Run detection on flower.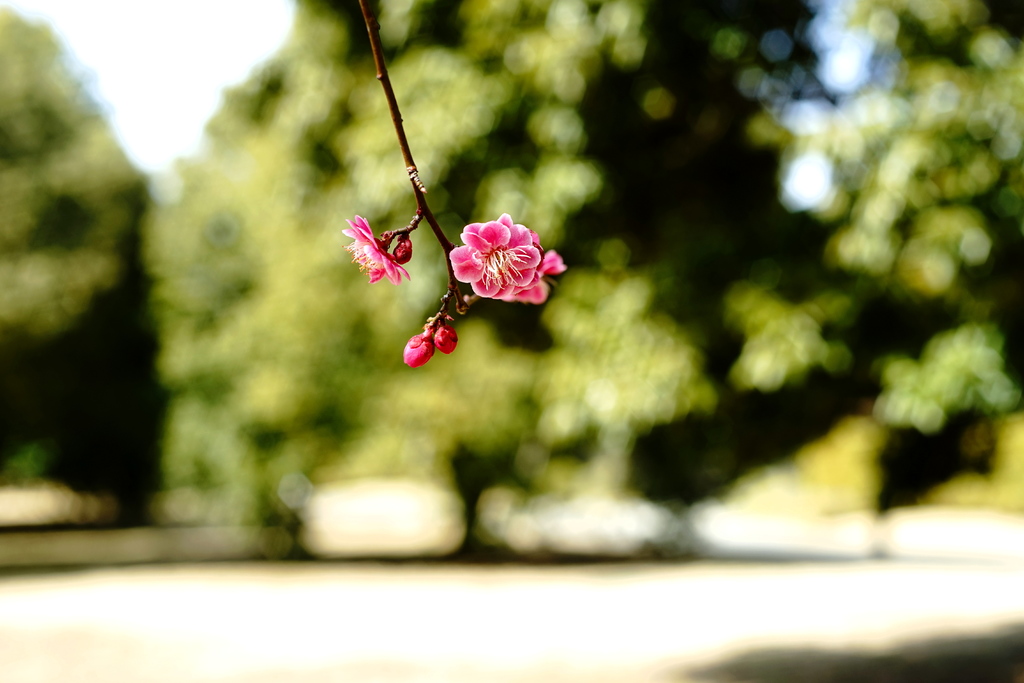
Result: pyautogui.locateOnScreen(448, 213, 542, 304).
